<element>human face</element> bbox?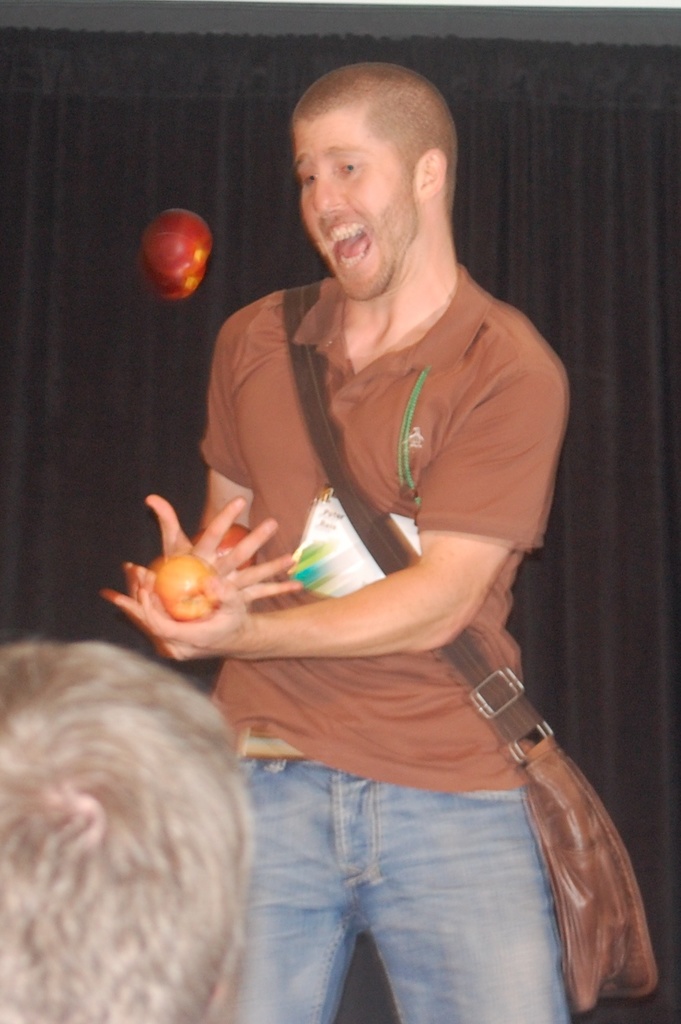
x1=296, y1=109, x2=418, y2=295
